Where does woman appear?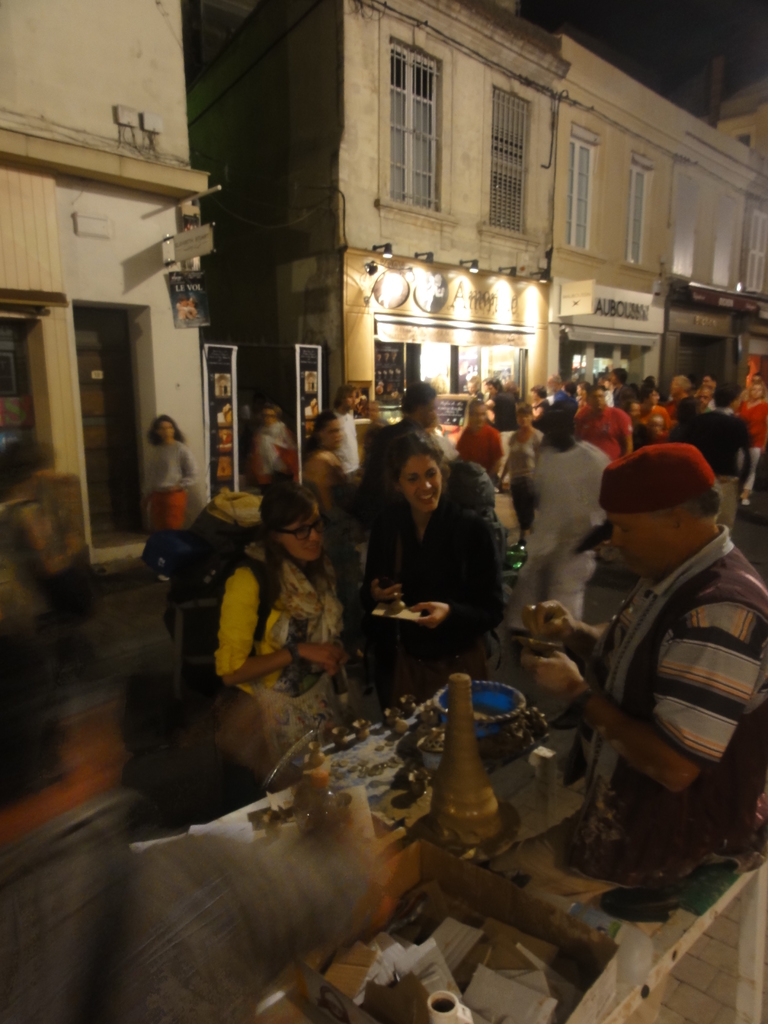
Appears at bbox(502, 401, 550, 564).
